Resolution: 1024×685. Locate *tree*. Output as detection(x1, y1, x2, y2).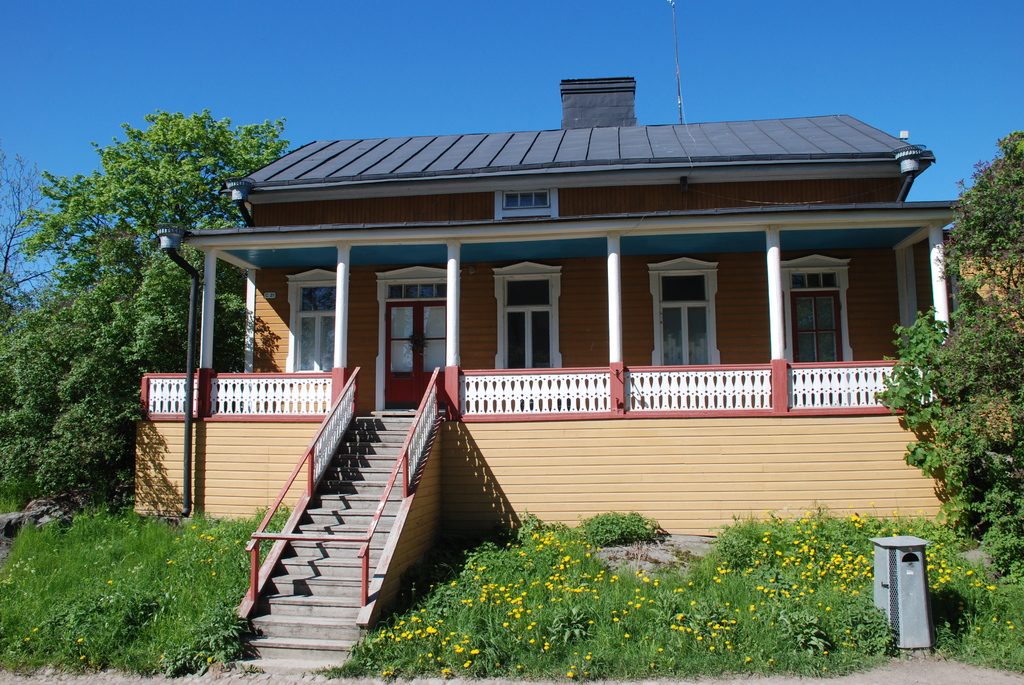
detection(16, 94, 188, 558).
